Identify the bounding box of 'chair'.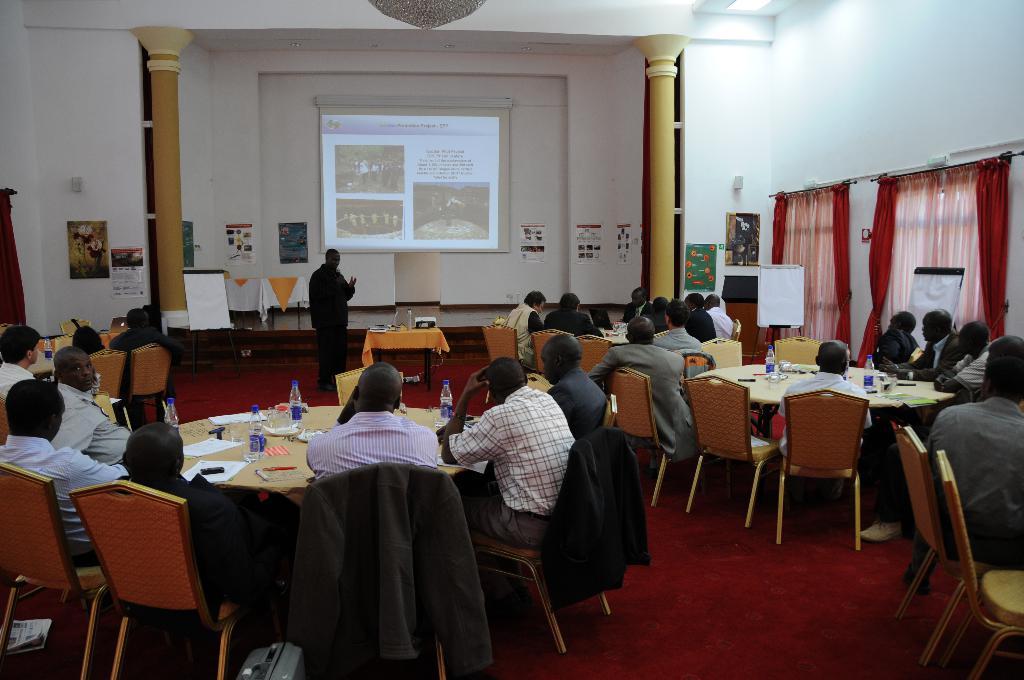
left=525, top=371, right=554, bottom=393.
